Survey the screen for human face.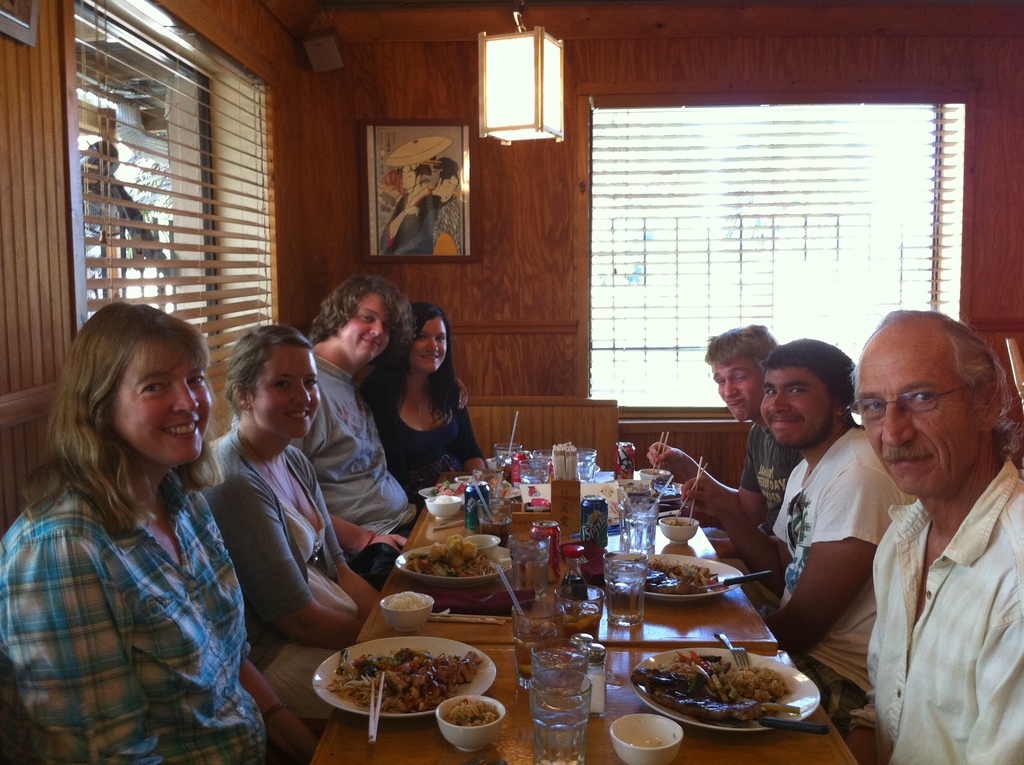
Survey found: [415,318,449,373].
